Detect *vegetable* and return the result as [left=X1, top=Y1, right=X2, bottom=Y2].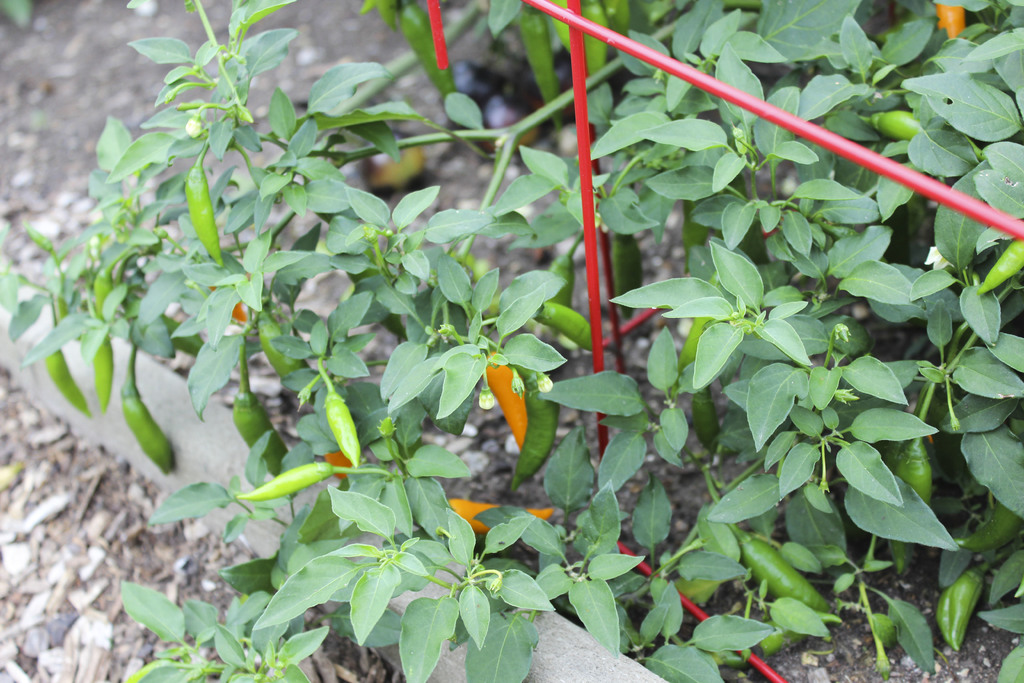
[left=262, top=302, right=304, bottom=381].
